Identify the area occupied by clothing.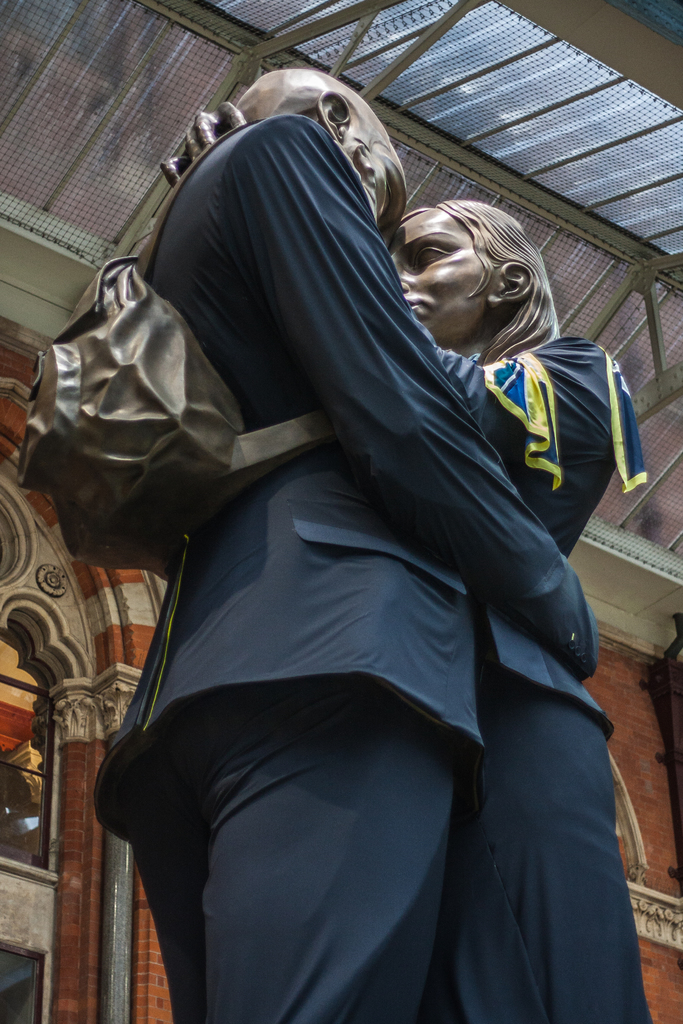
Area: (83,115,598,1023).
